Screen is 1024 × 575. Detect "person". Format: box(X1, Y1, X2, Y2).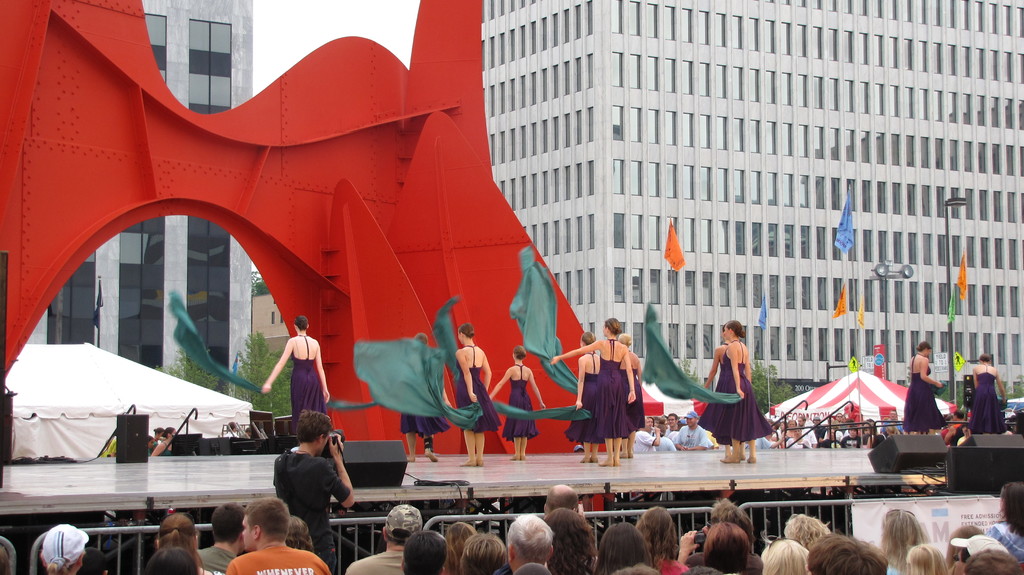
box(150, 426, 180, 456).
